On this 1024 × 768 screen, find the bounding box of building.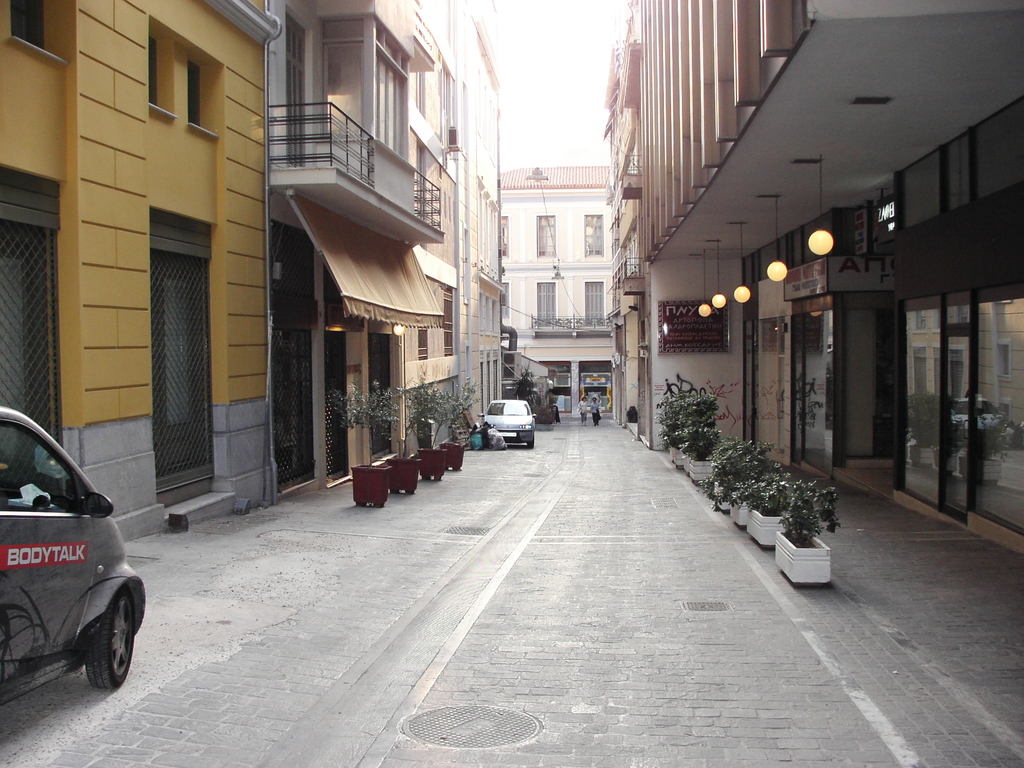
Bounding box: <region>267, 0, 465, 475</region>.
